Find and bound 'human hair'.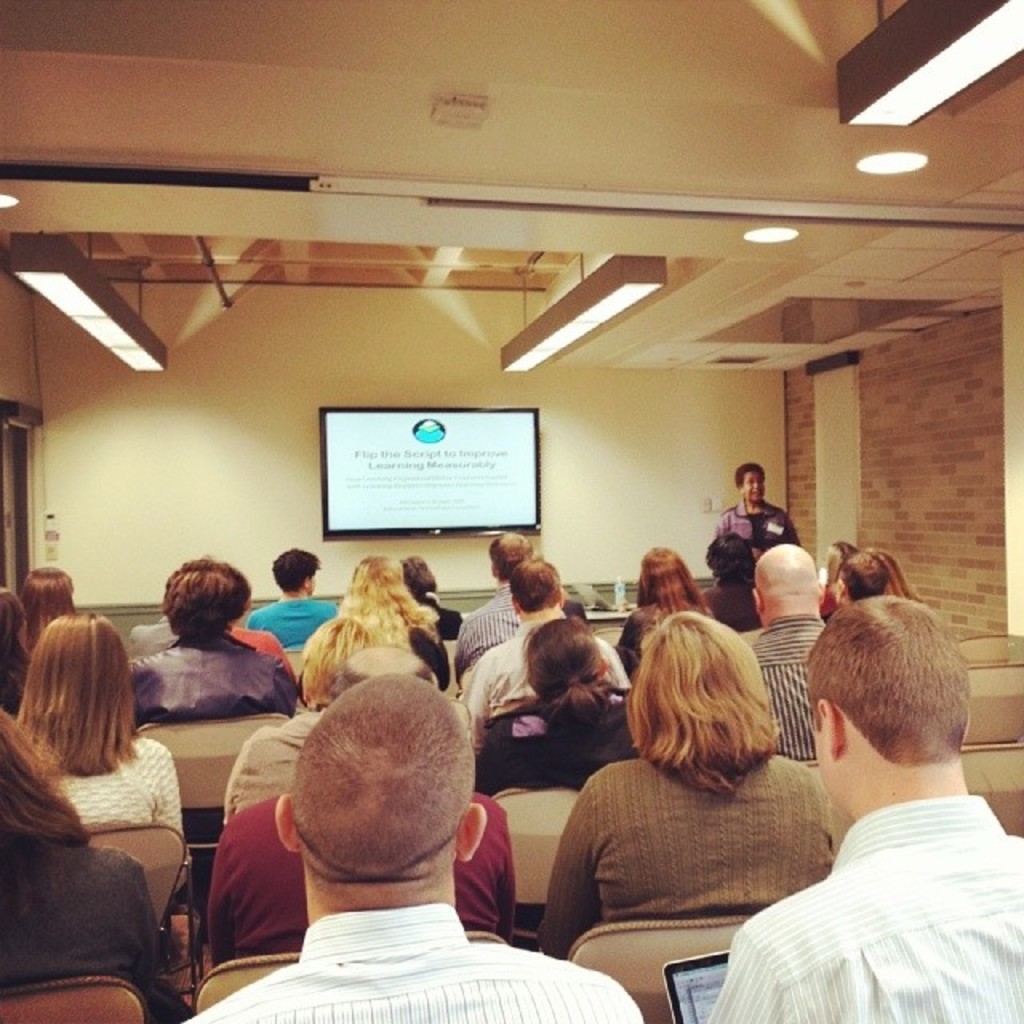
Bound: 702, 533, 754, 584.
